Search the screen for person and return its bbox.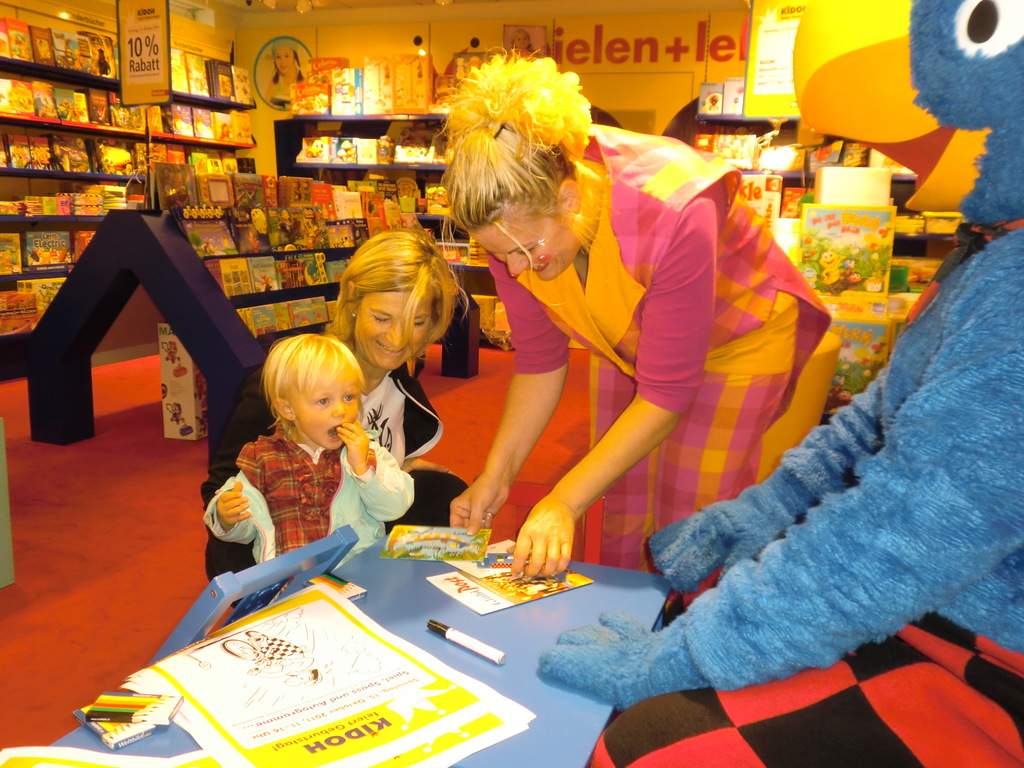
Found: bbox=[326, 221, 457, 496].
